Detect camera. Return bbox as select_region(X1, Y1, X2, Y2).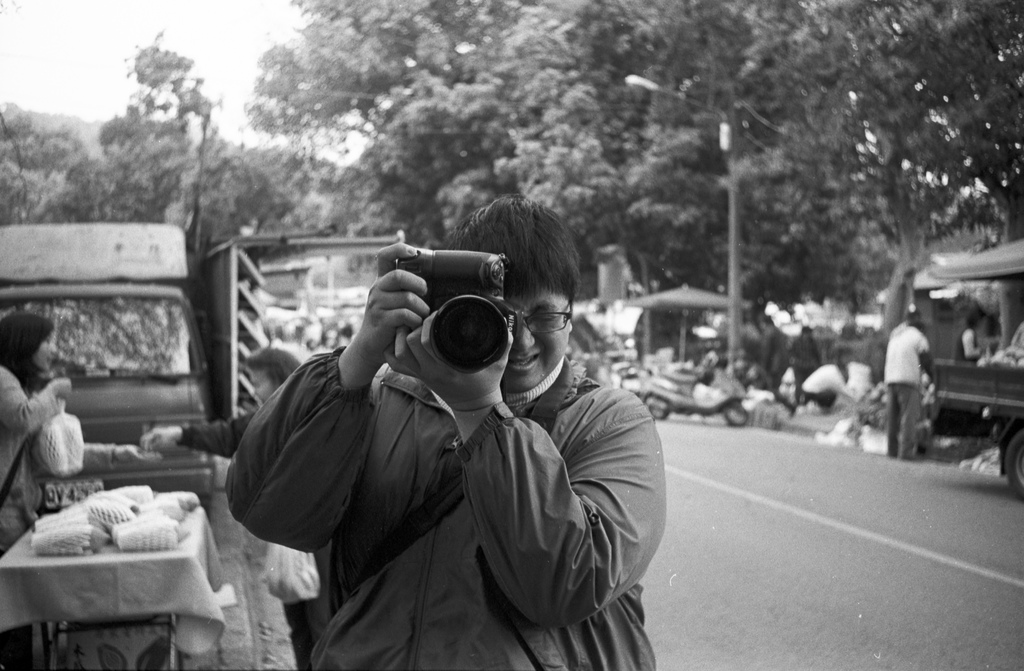
select_region(394, 237, 512, 372).
